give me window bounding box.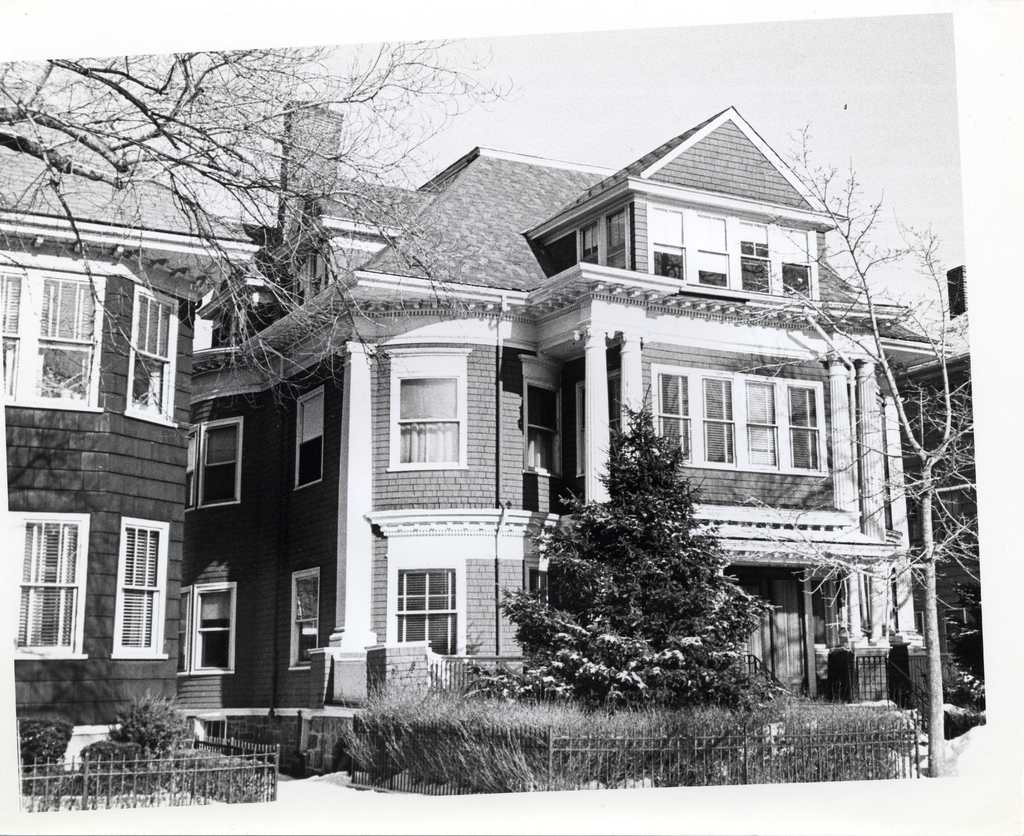
detection(573, 379, 620, 477).
